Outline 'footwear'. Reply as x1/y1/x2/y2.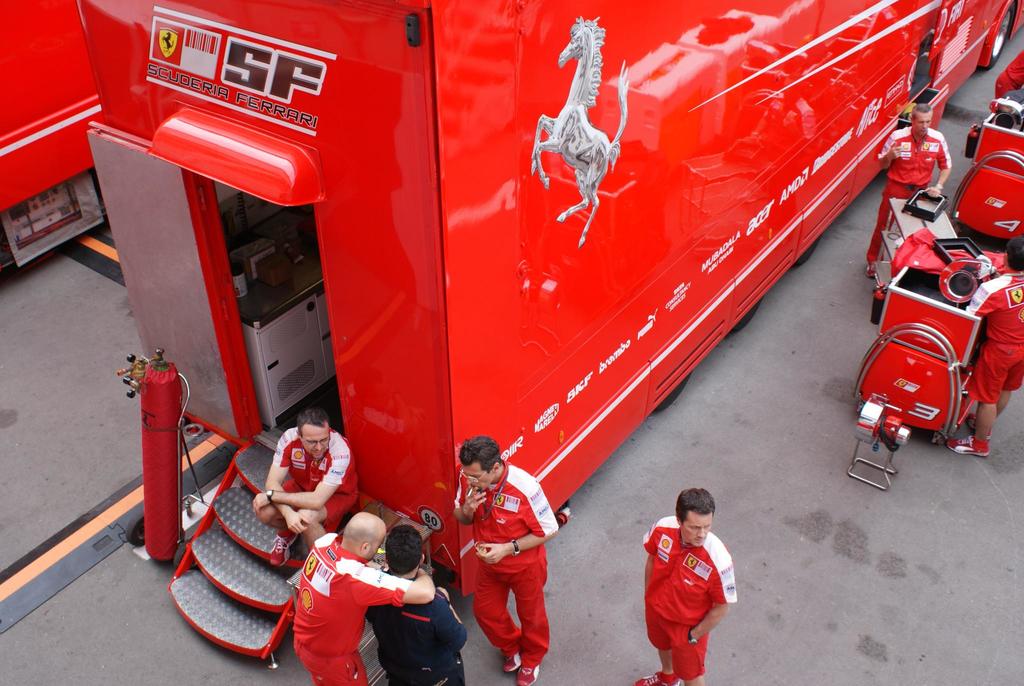
635/671/680/685.
